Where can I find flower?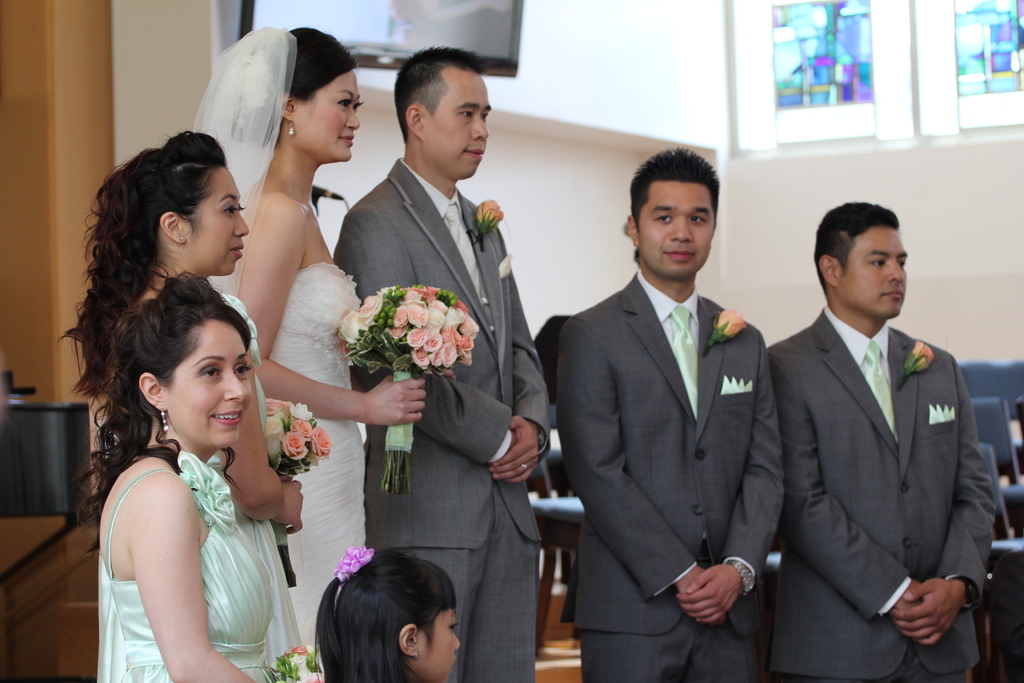
You can find it at 331,547,376,579.
